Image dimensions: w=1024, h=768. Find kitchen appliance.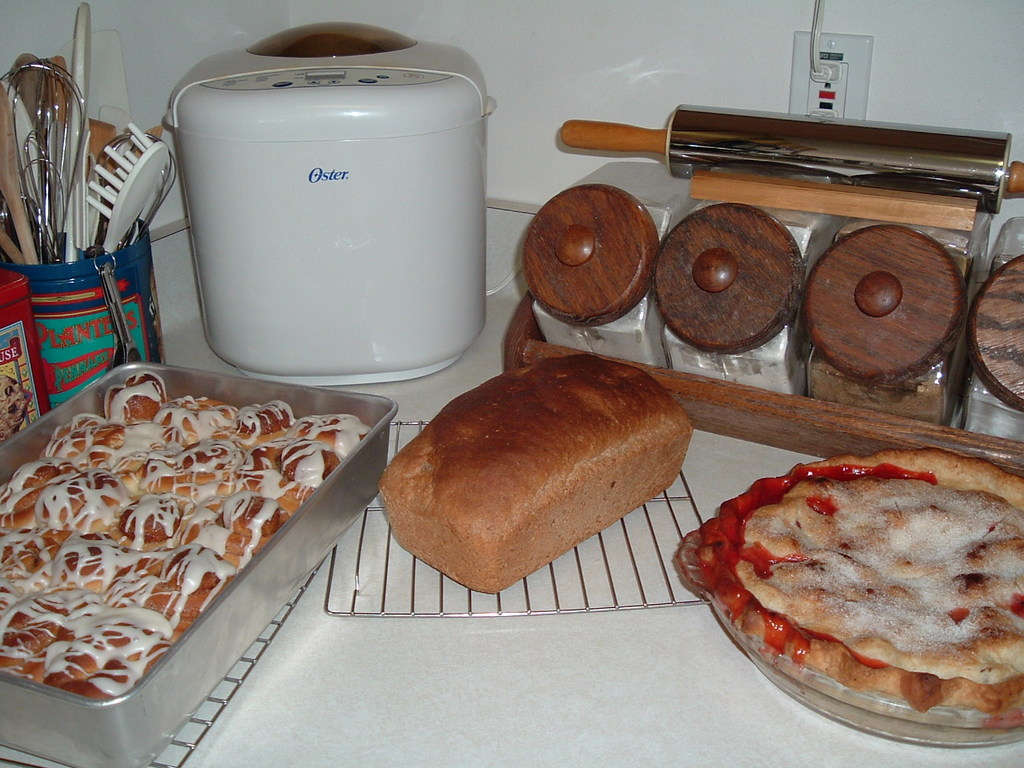
[x1=0, y1=54, x2=84, y2=258].
